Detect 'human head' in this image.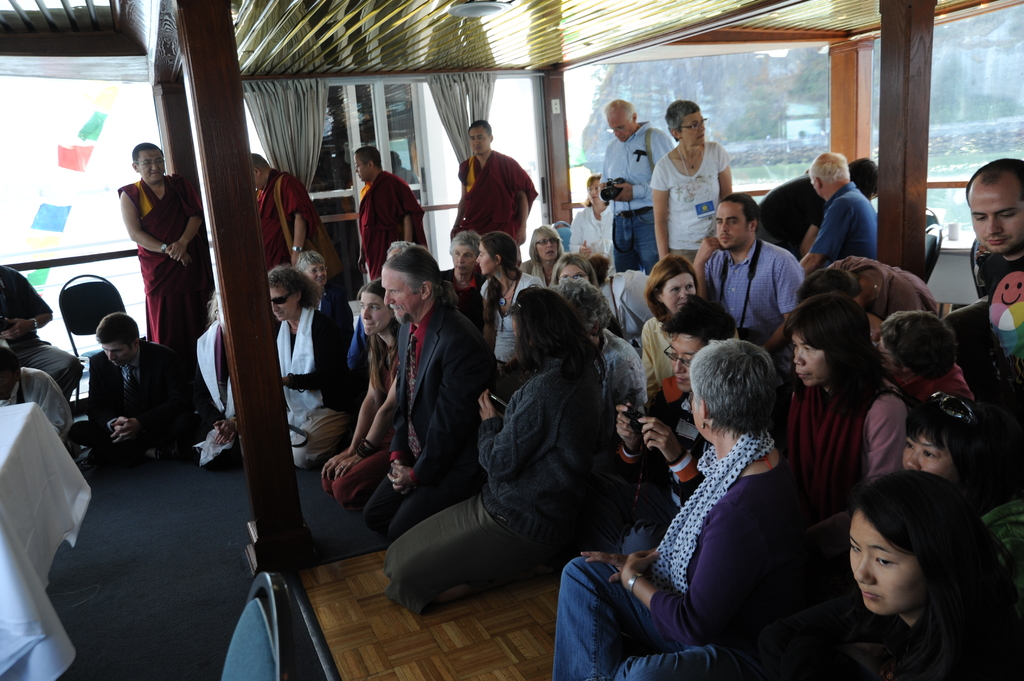
Detection: x1=355 y1=280 x2=388 y2=337.
